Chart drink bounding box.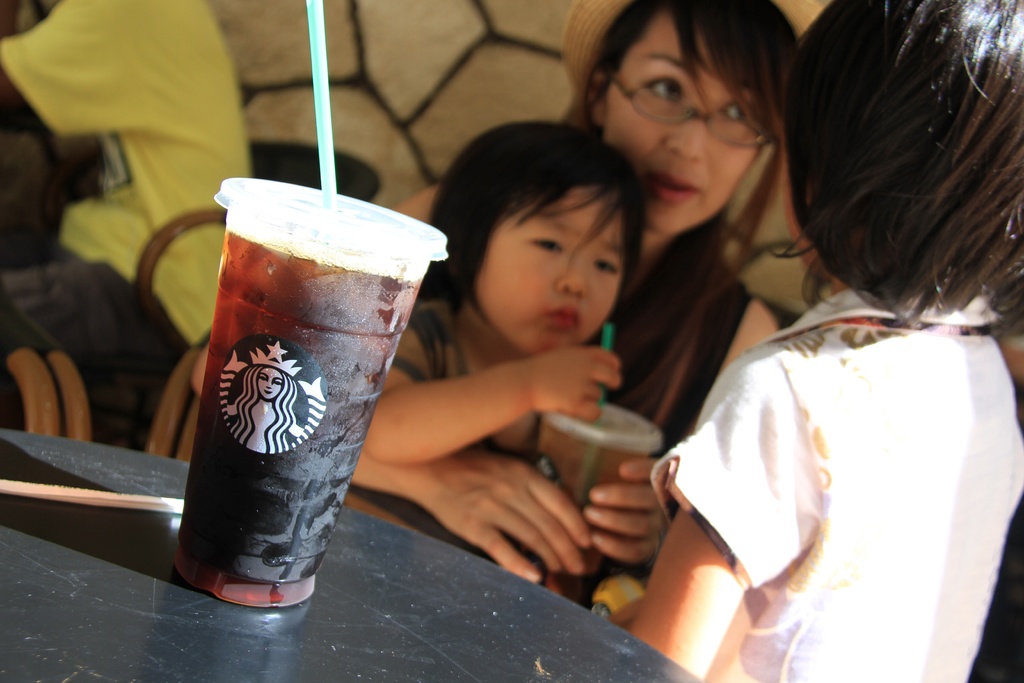
Charted: x1=535, y1=395, x2=673, y2=612.
